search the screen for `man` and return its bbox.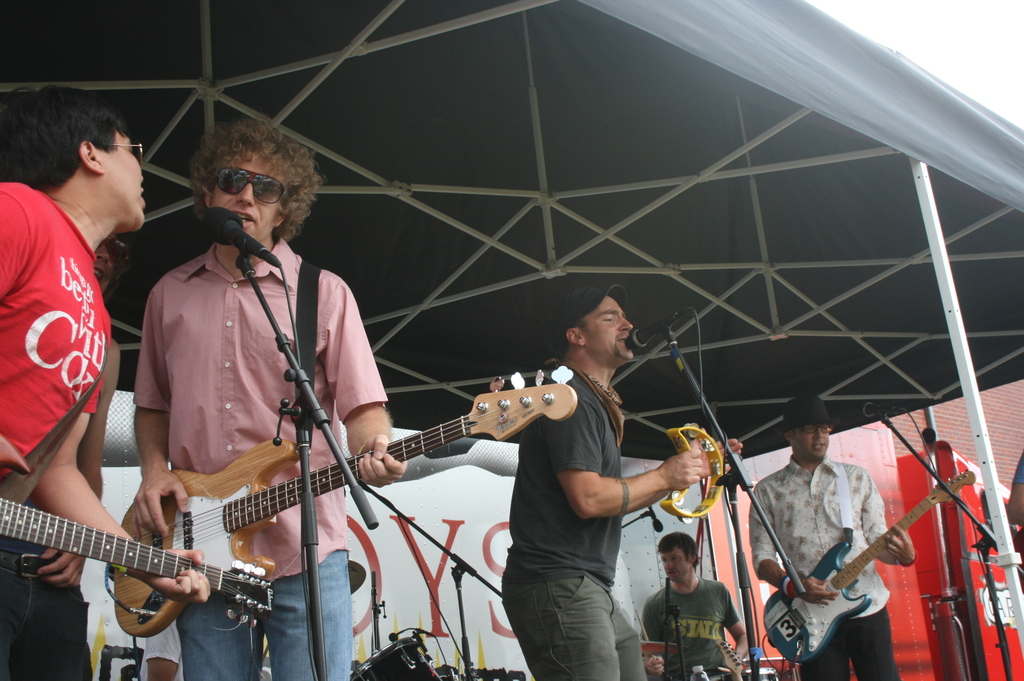
Found: bbox=[130, 119, 406, 680].
